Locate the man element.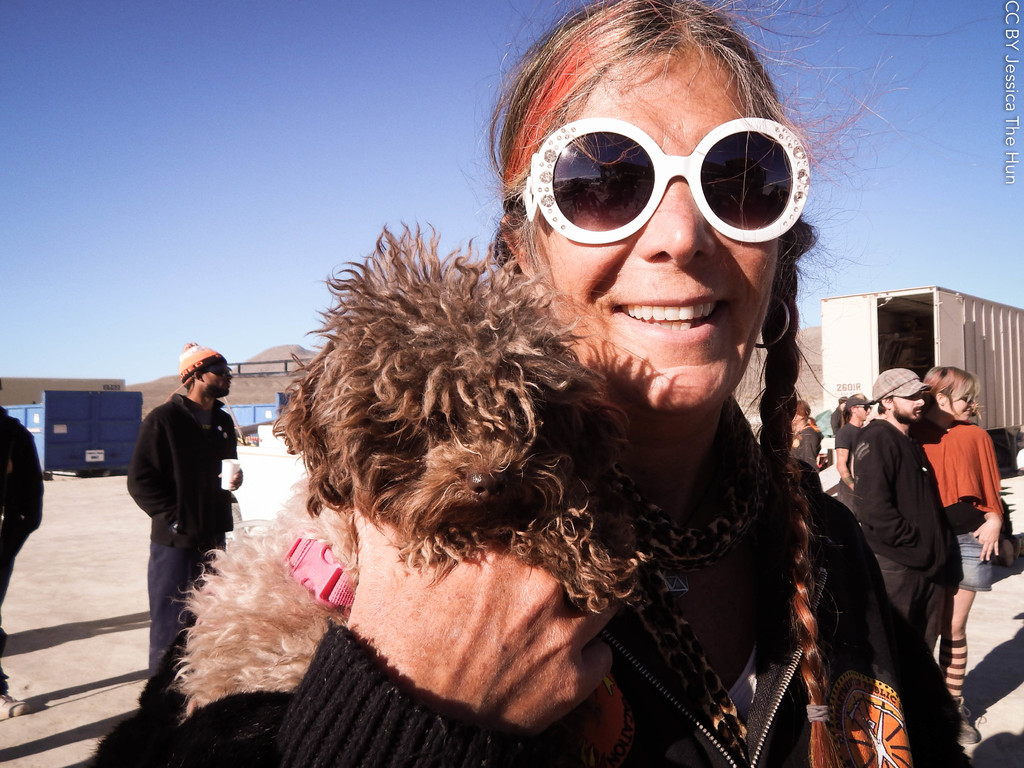
Element bbox: <box>119,346,246,669</box>.
